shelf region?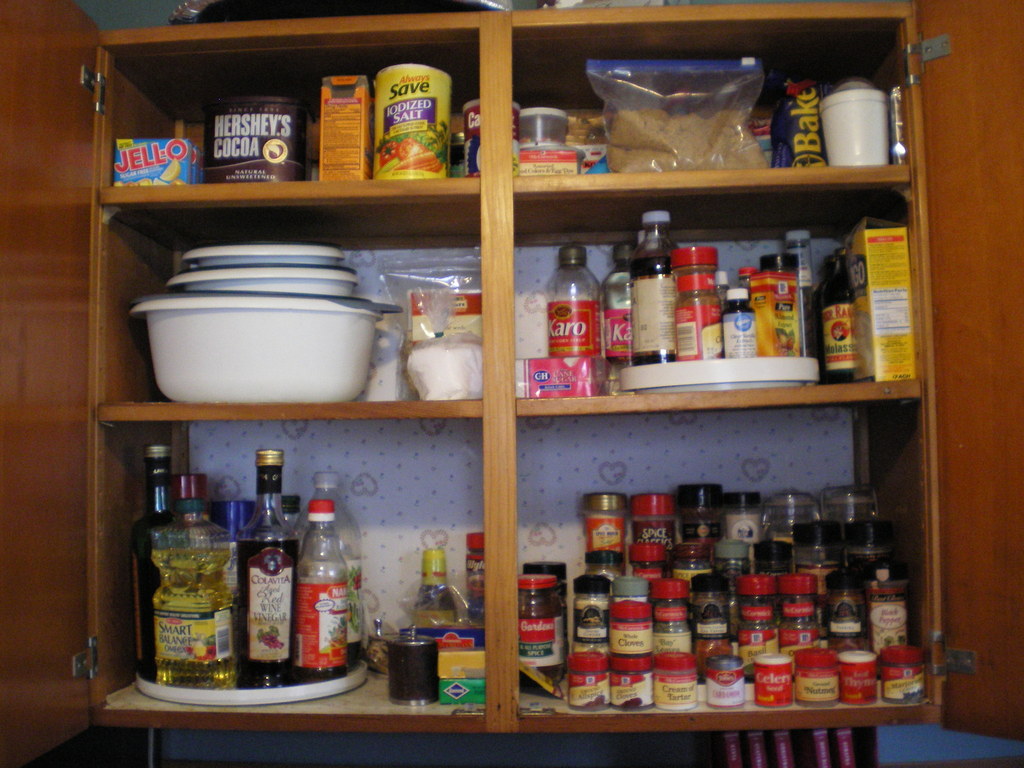
[7,22,1019,767]
